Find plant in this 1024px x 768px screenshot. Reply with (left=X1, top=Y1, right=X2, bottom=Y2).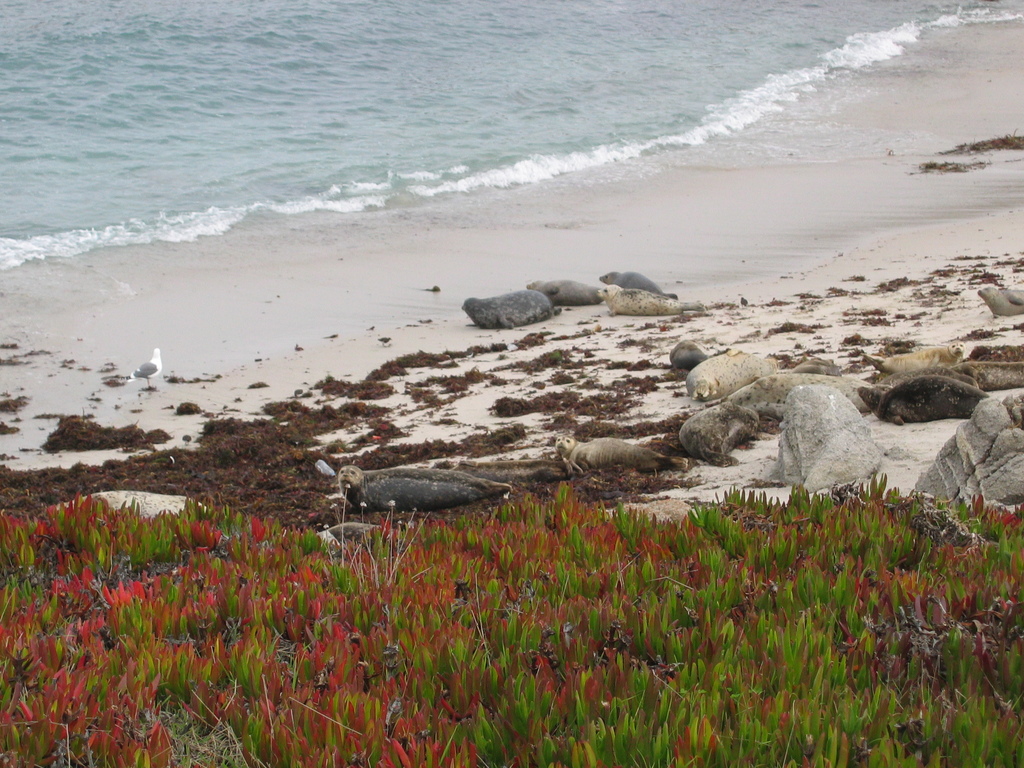
(left=0, top=392, right=28, bottom=413).
